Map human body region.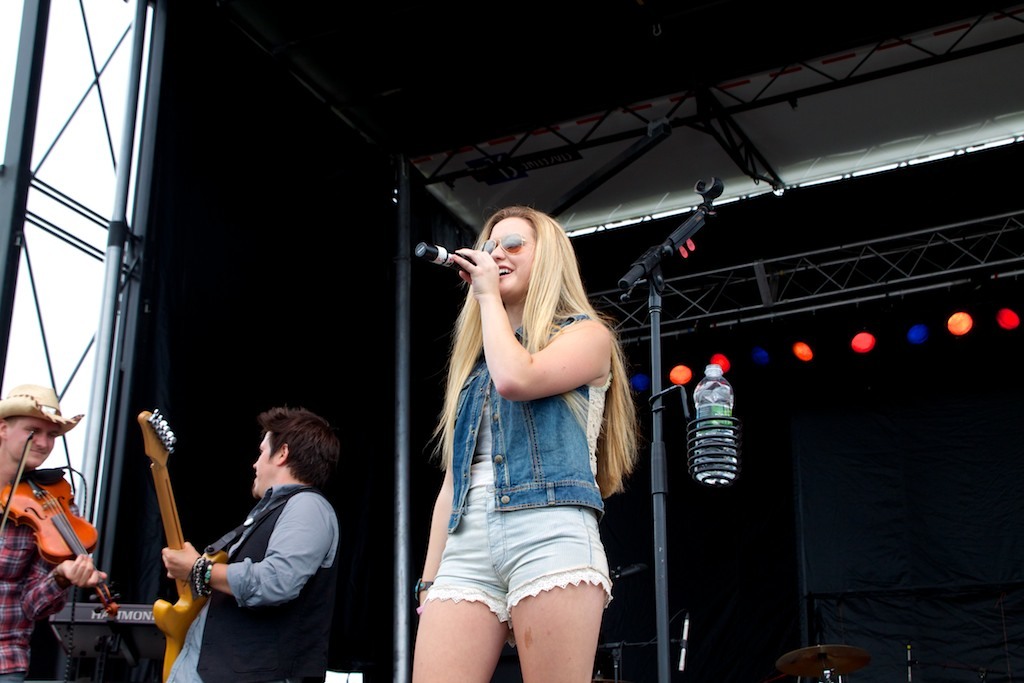
Mapped to 156, 482, 347, 682.
